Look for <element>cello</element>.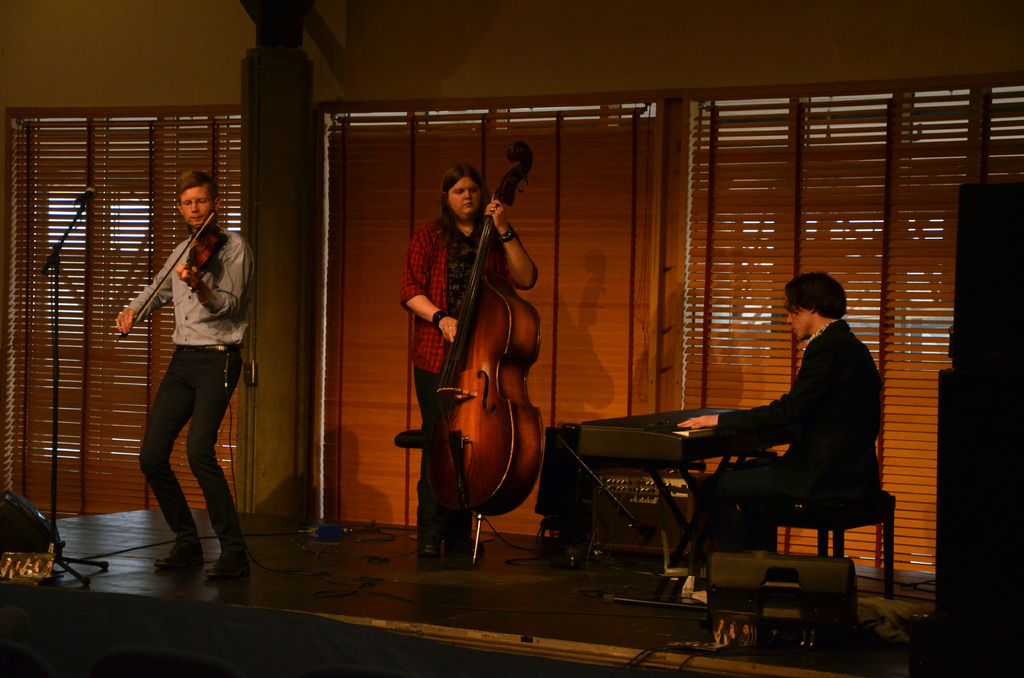
Found: bbox=(124, 211, 229, 336).
